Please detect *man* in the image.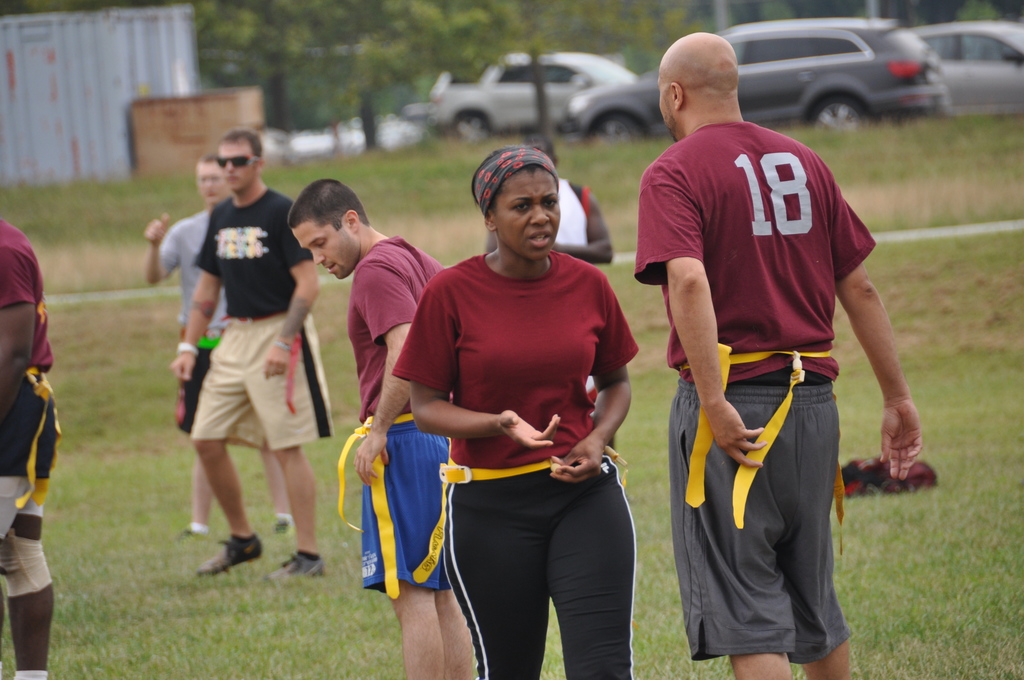
(x1=291, y1=177, x2=471, y2=679).
